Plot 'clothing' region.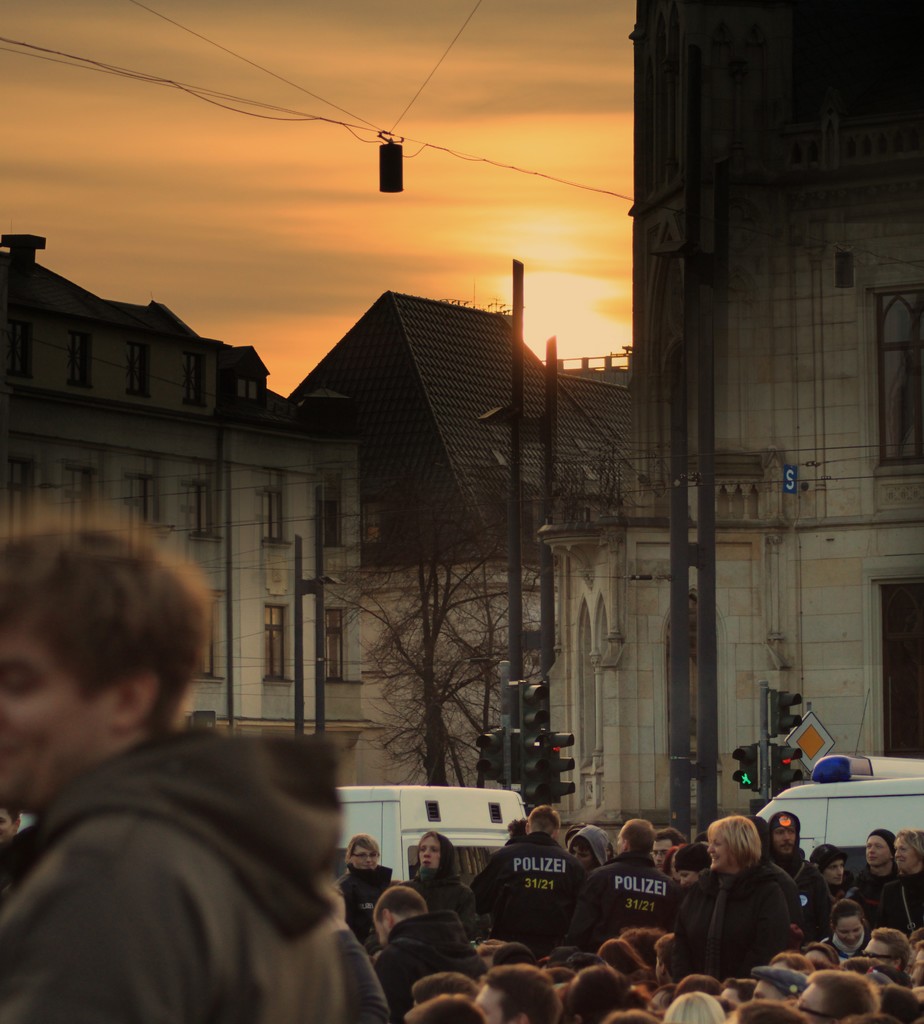
Plotted at x1=573 y1=857 x2=674 y2=948.
